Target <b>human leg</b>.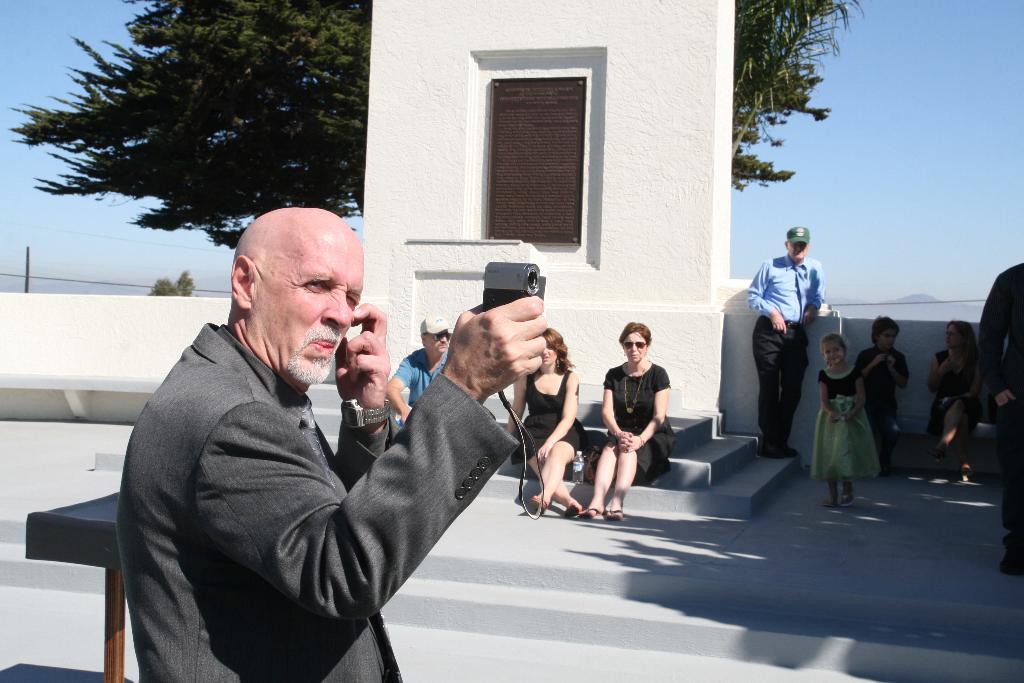
Target region: <box>576,425,619,522</box>.
